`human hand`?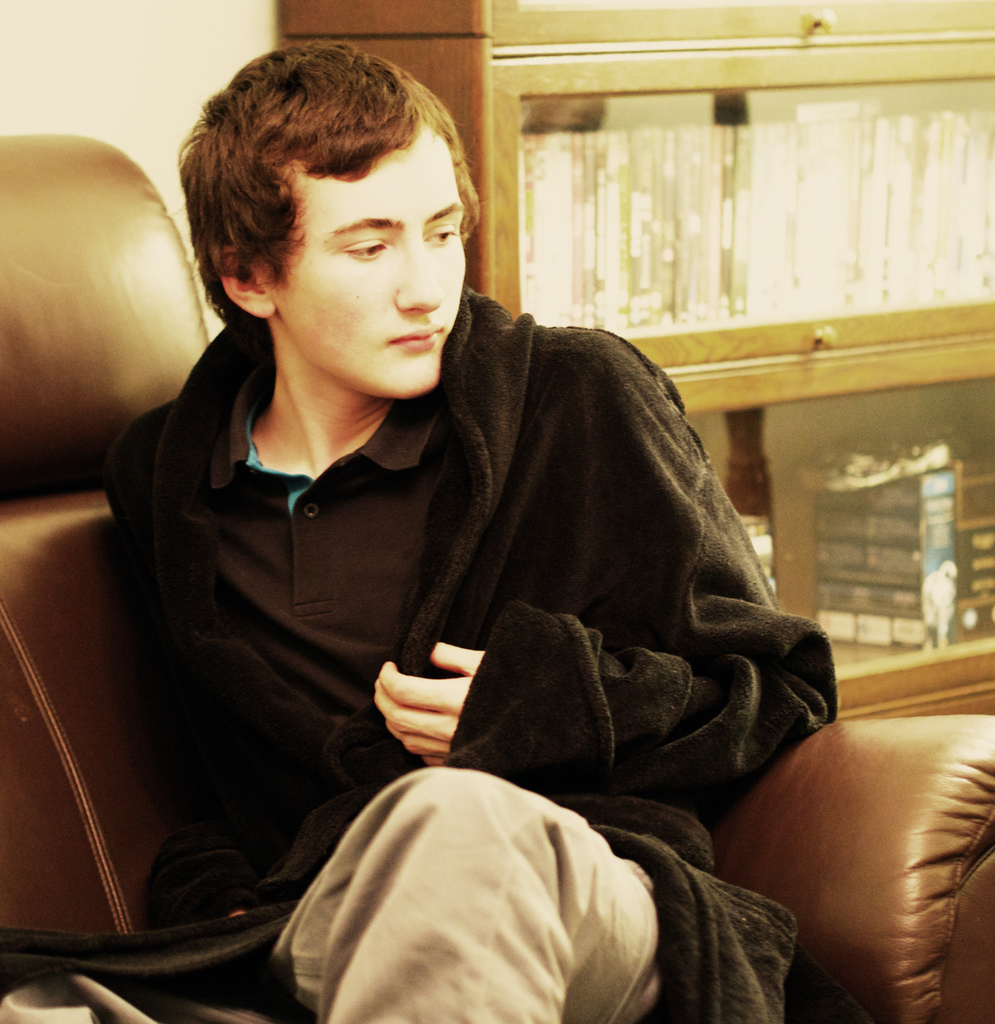
bbox=[370, 662, 484, 767]
